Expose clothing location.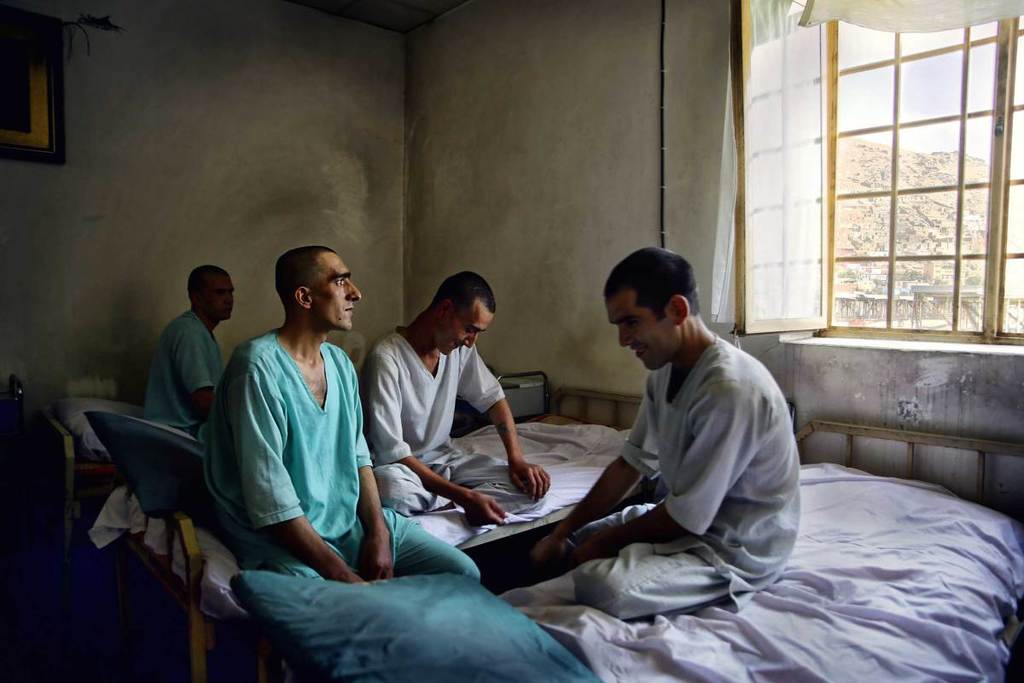
Exposed at x1=353 y1=330 x2=552 y2=550.
